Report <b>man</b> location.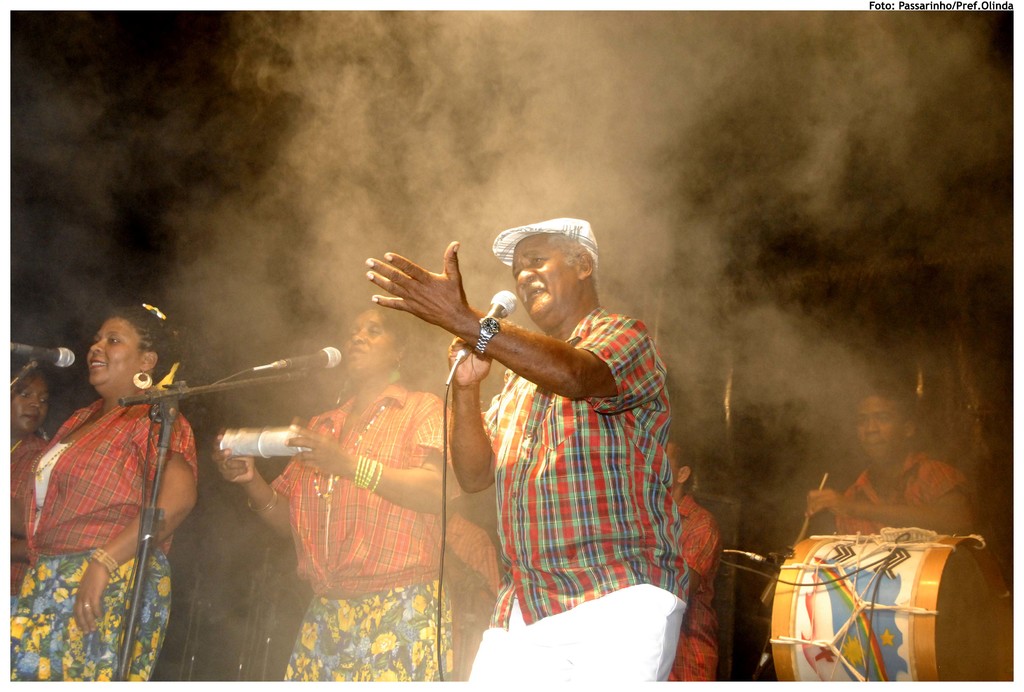
Report: [803, 380, 974, 534].
